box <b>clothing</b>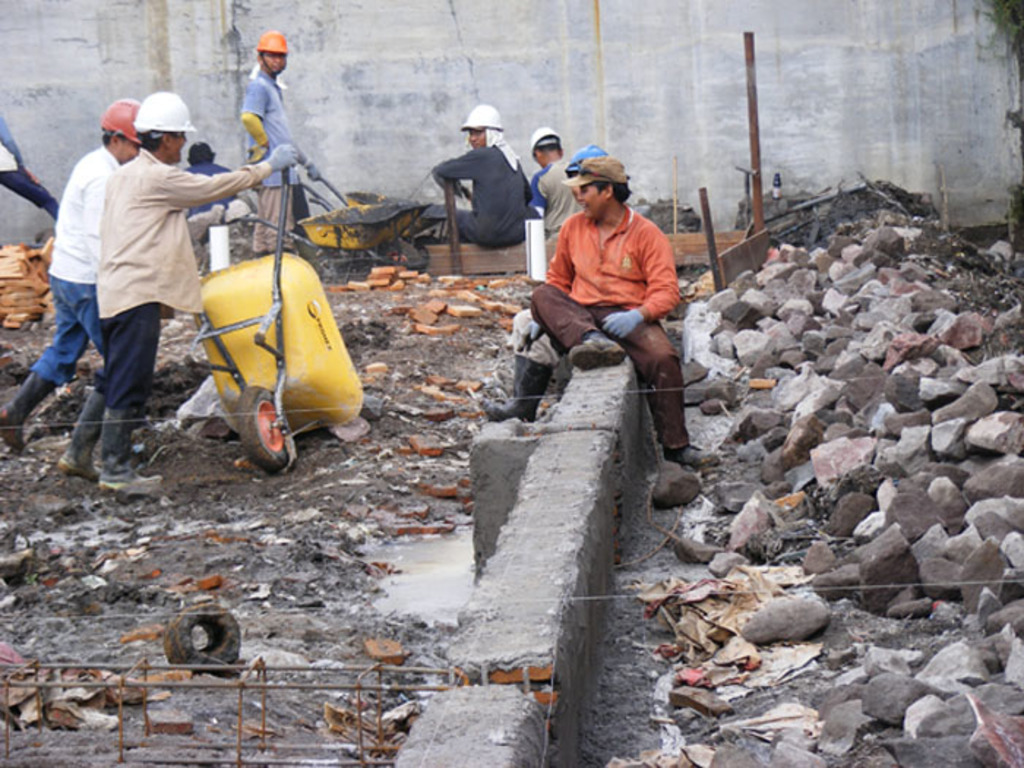
(513,307,556,367)
